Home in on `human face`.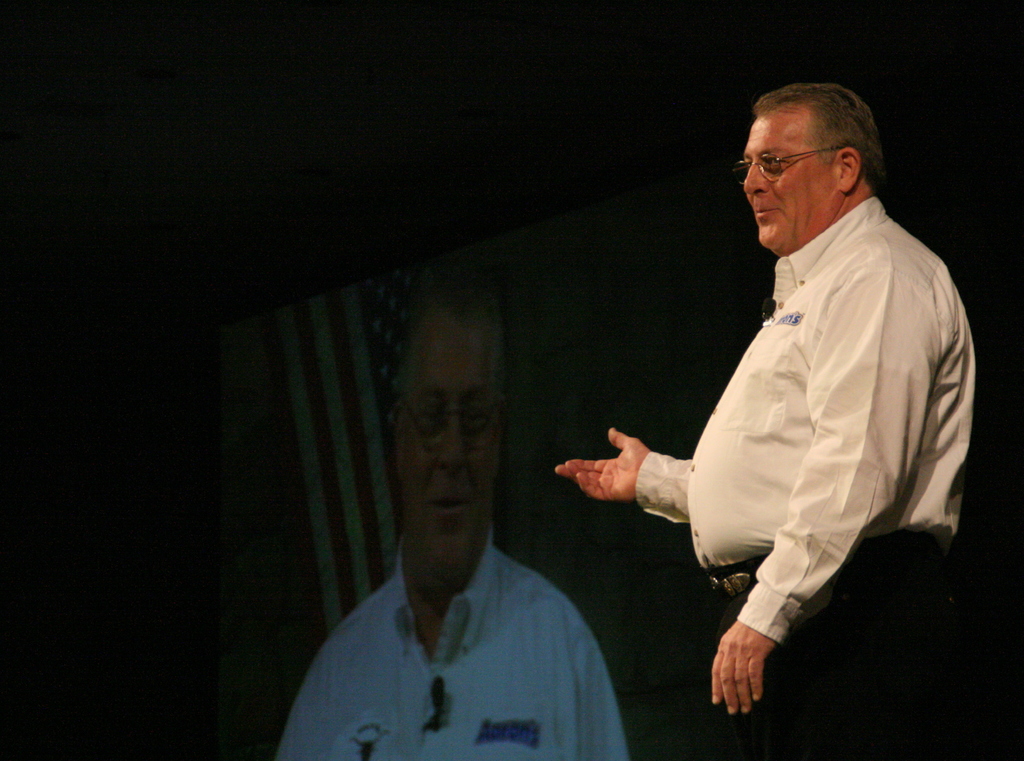
Homed in at {"left": 399, "top": 323, "right": 496, "bottom": 562}.
